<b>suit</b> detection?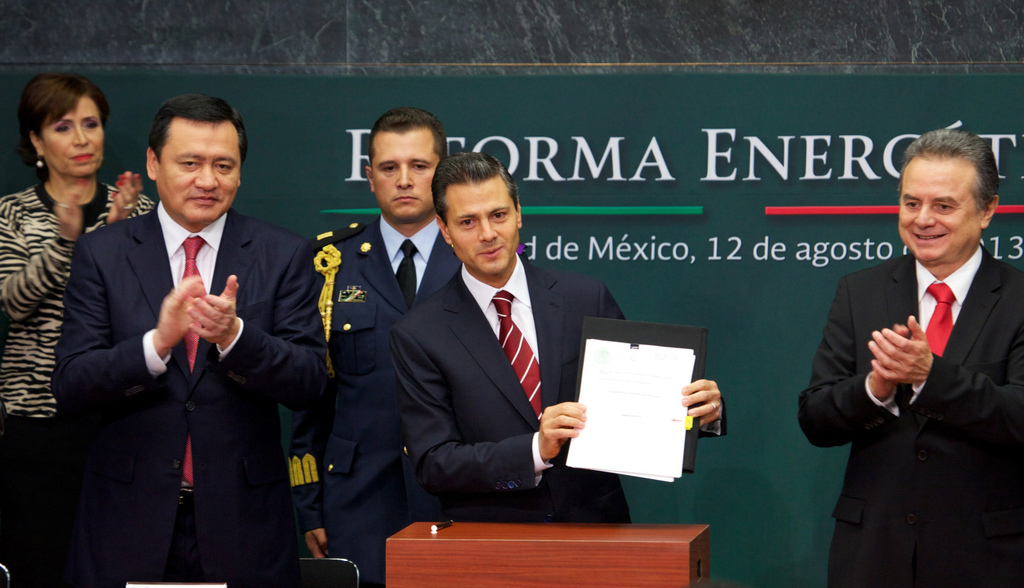
387, 253, 727, 523
